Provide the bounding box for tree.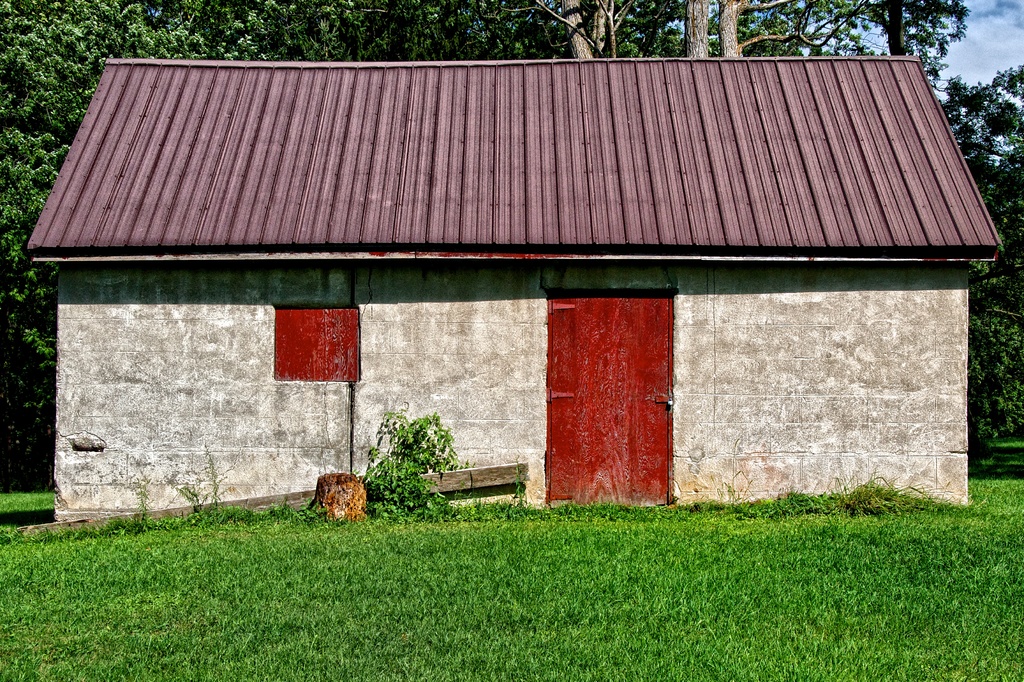
964, 303, 1023, 476.
